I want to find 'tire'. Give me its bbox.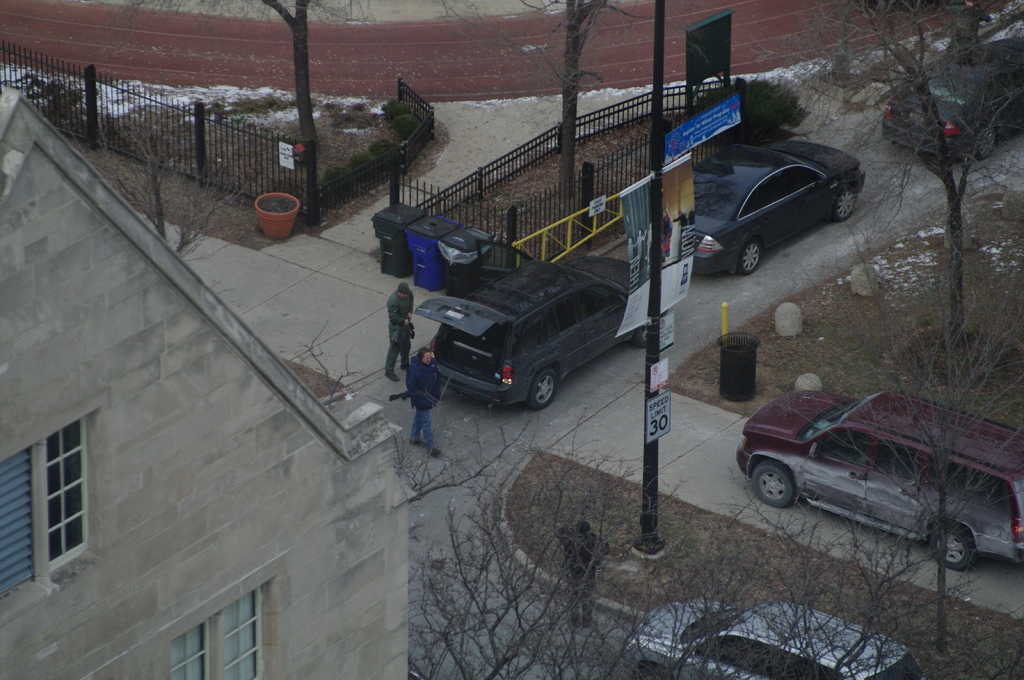
box(931, 522, 972, 570).
